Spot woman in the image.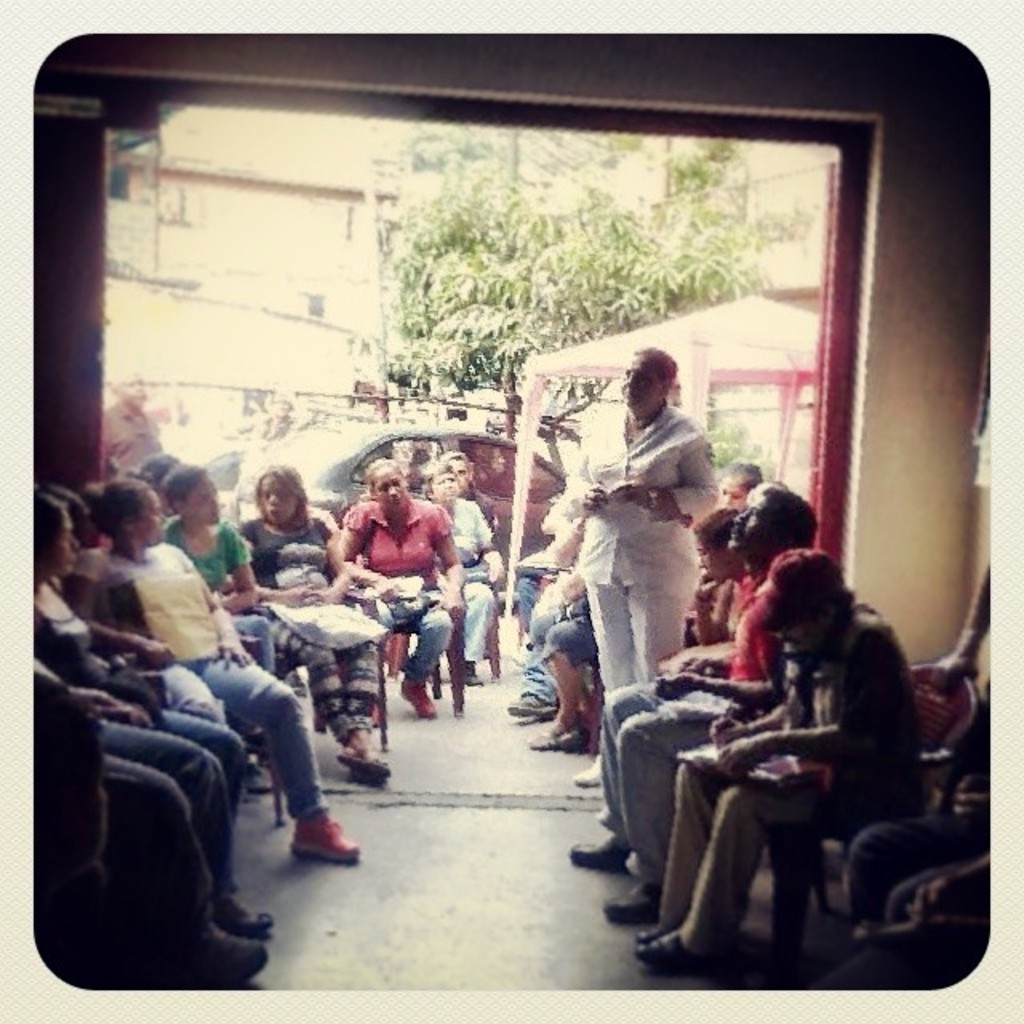
woman found at locate(414, 459, 498, 675).
